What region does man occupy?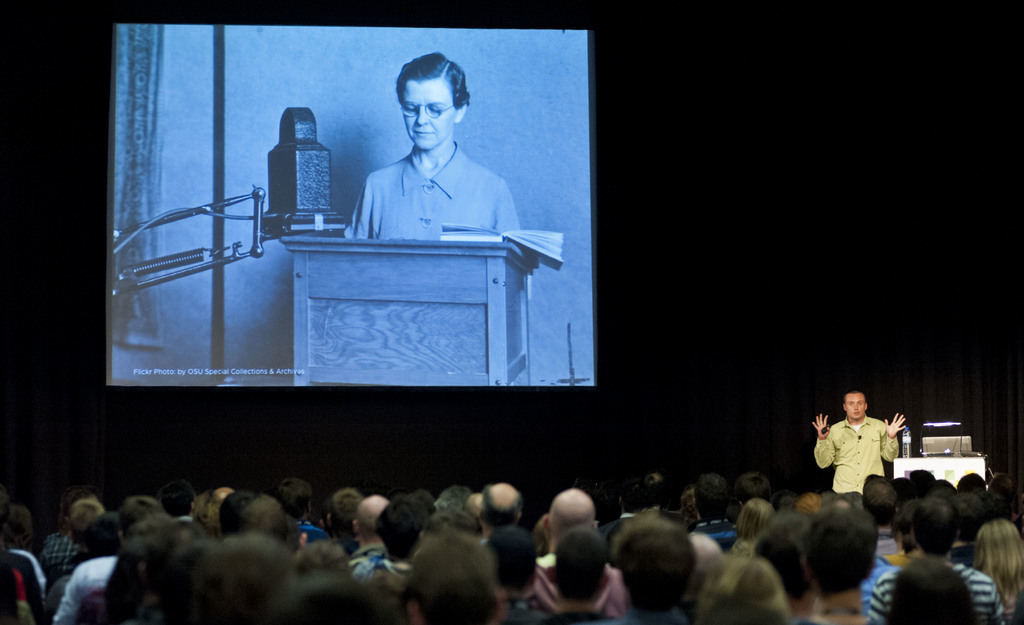
283:476:334:541.
